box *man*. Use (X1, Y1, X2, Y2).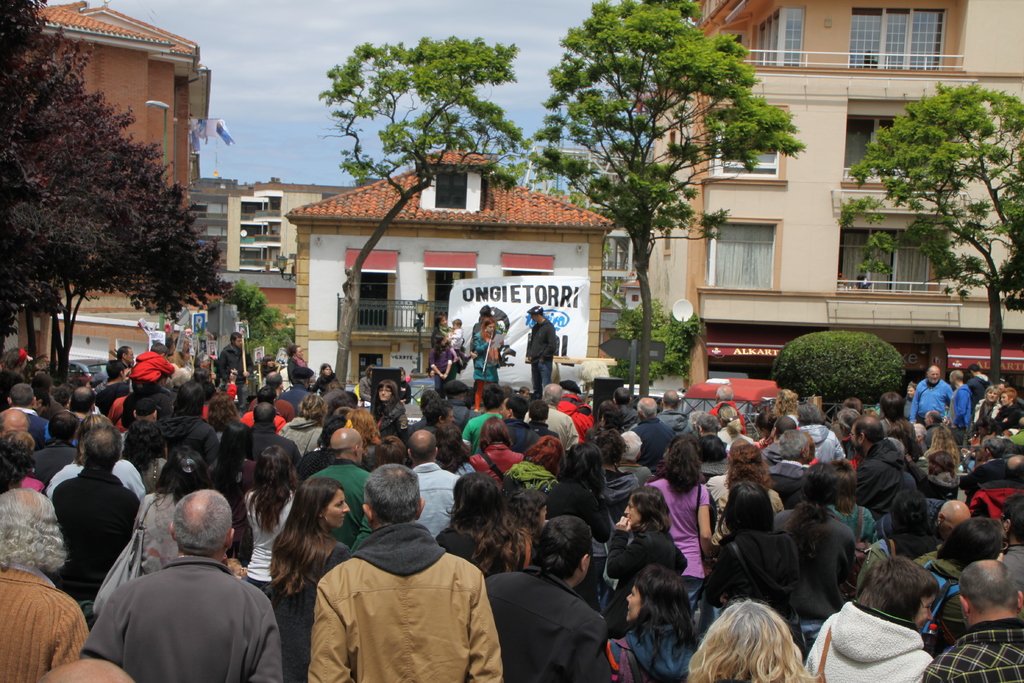
(218, 334, 250, 386).
